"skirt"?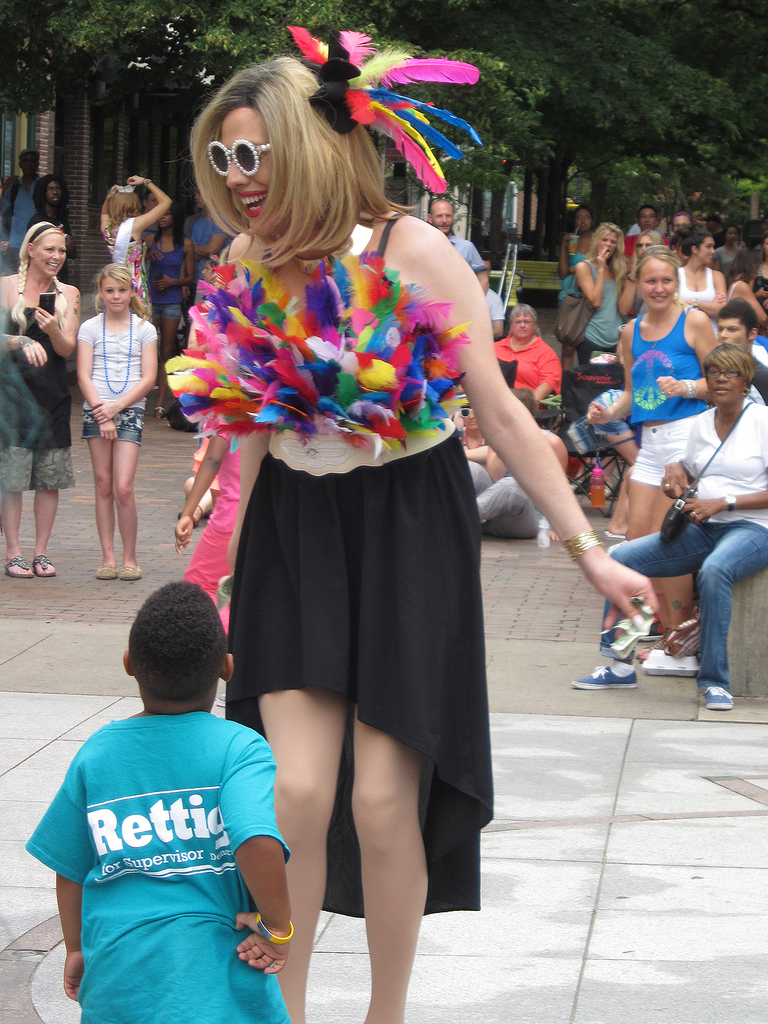
Rect(225, 429, 497, 916)
